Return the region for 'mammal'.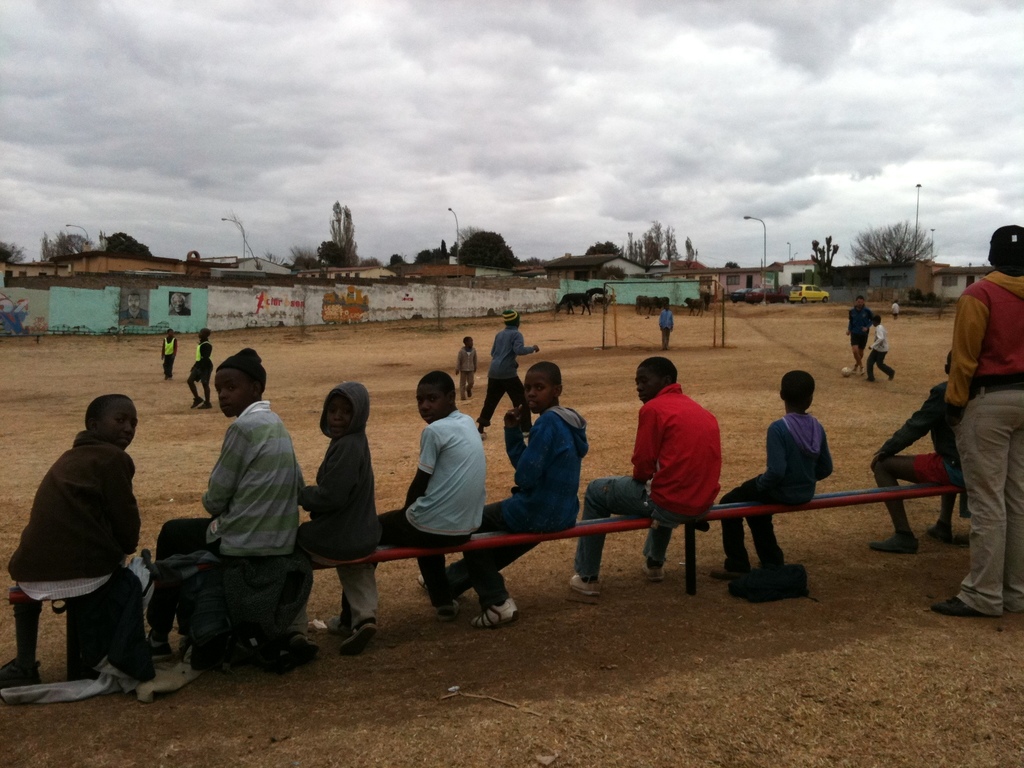
x1=118, y1=295, x2=150, y2=324.
